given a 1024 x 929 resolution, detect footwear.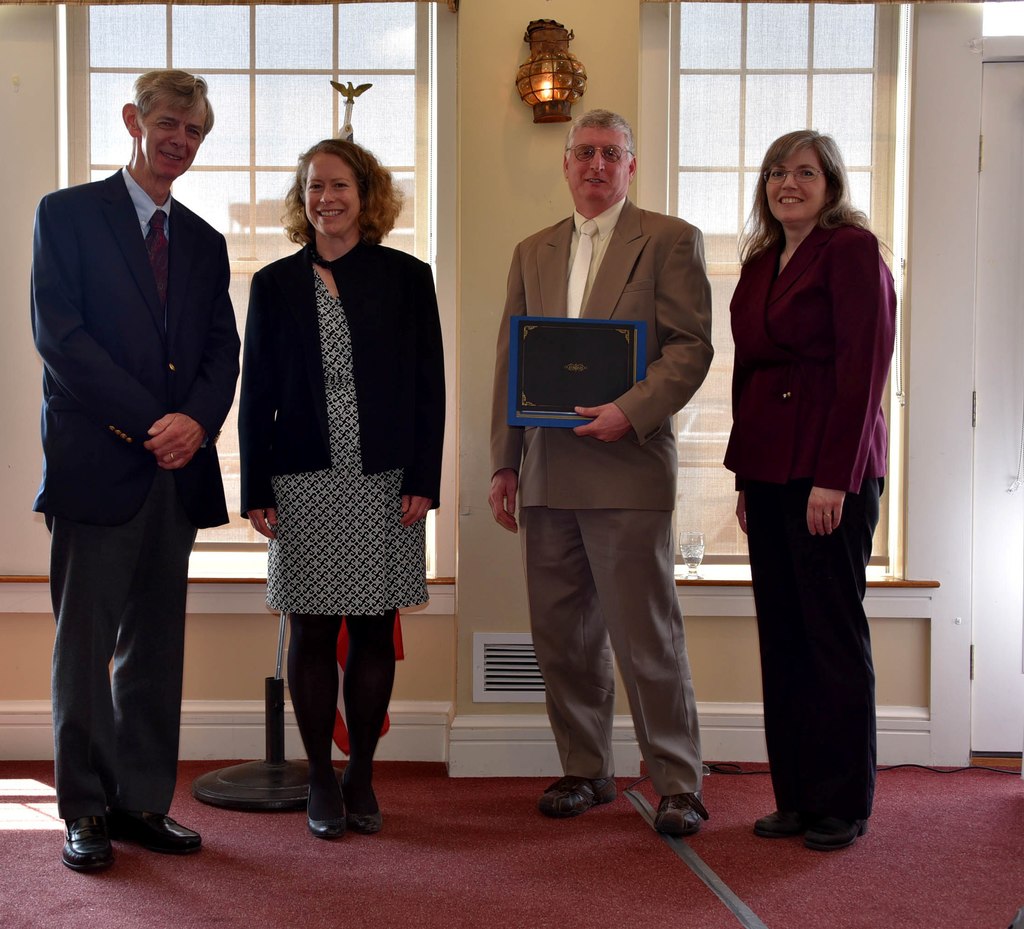
x1=540 y1=772 x2=621 y2=809.
